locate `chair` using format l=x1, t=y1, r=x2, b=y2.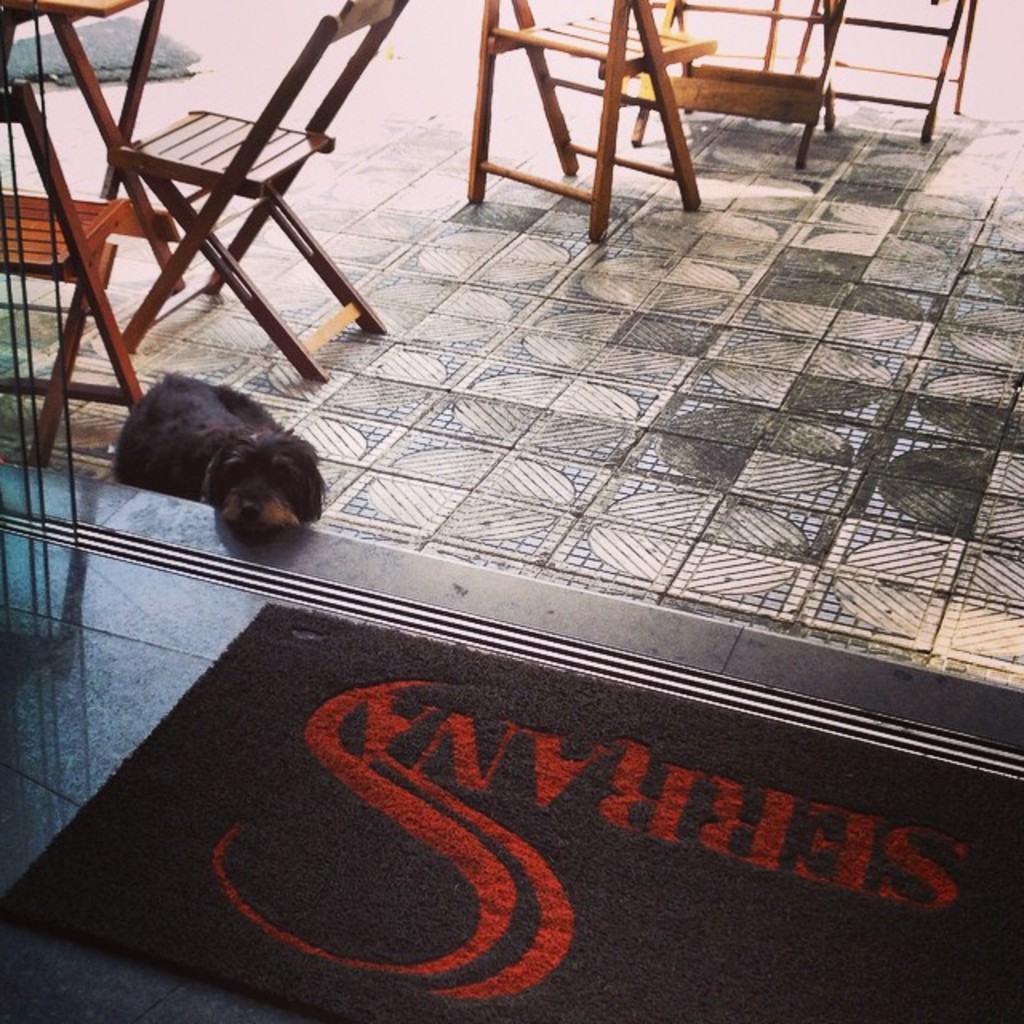
l=467, t=0, r=717, b=240.
